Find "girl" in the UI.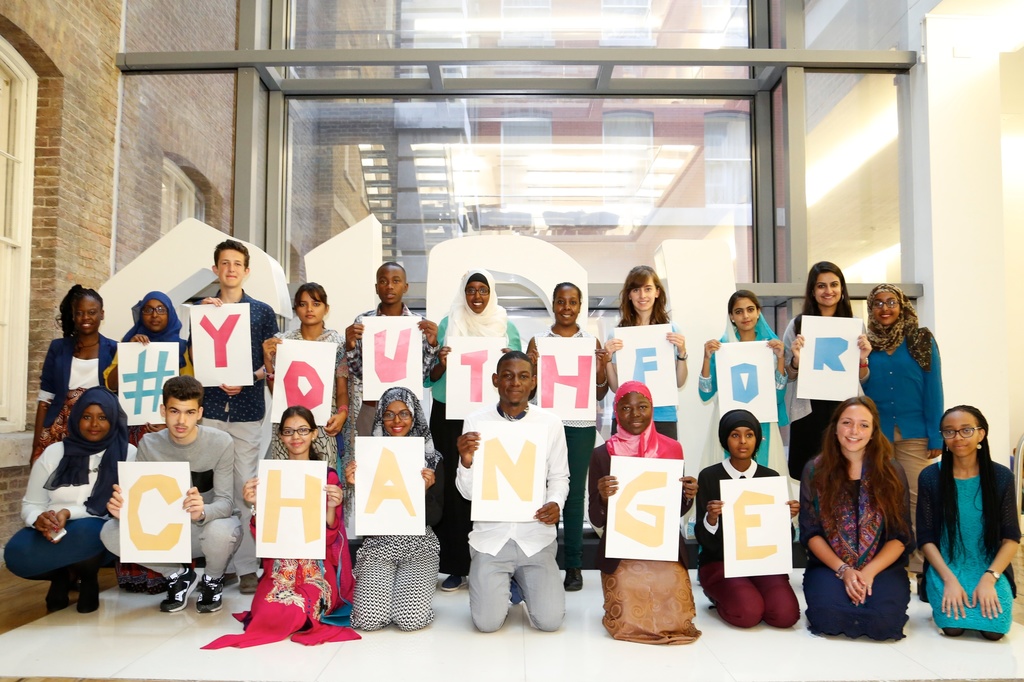
UI element at l=783, t=262, r=871, b=488.
